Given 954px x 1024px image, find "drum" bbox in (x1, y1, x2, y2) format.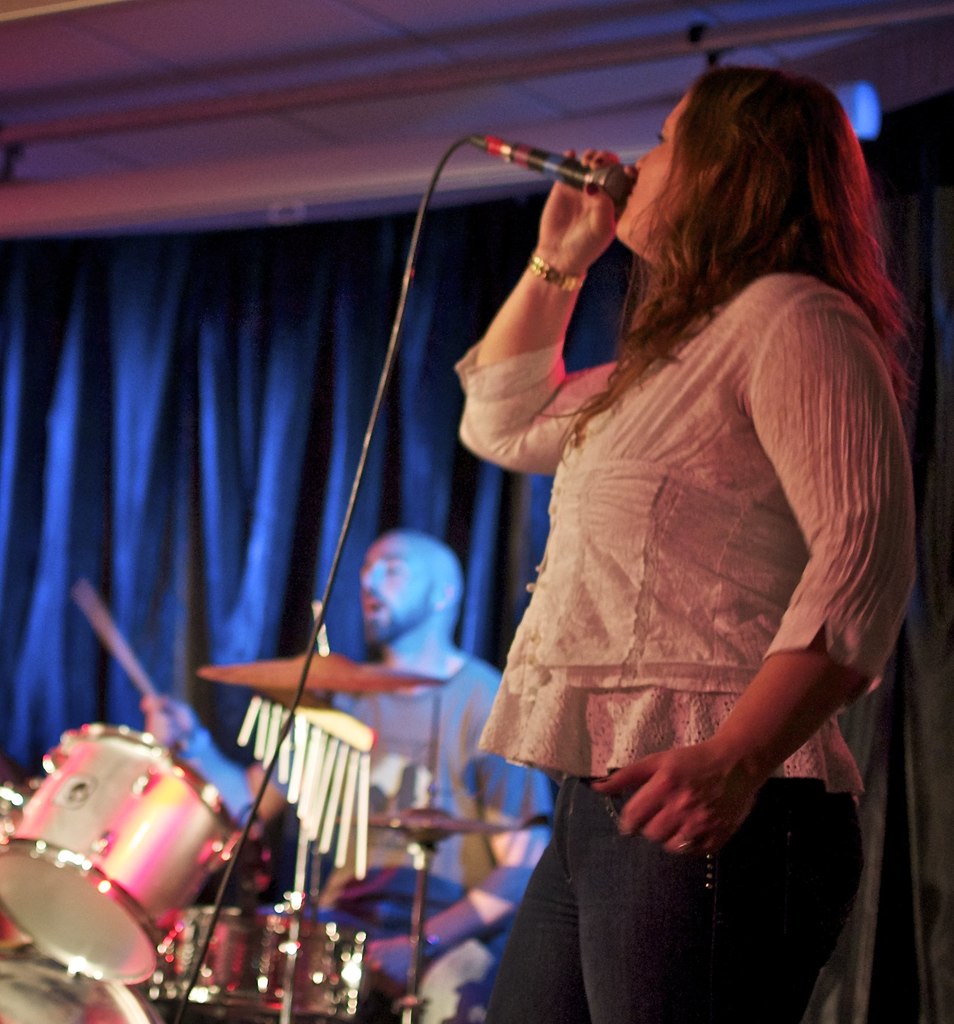
(0, 946, 153, 1023).
